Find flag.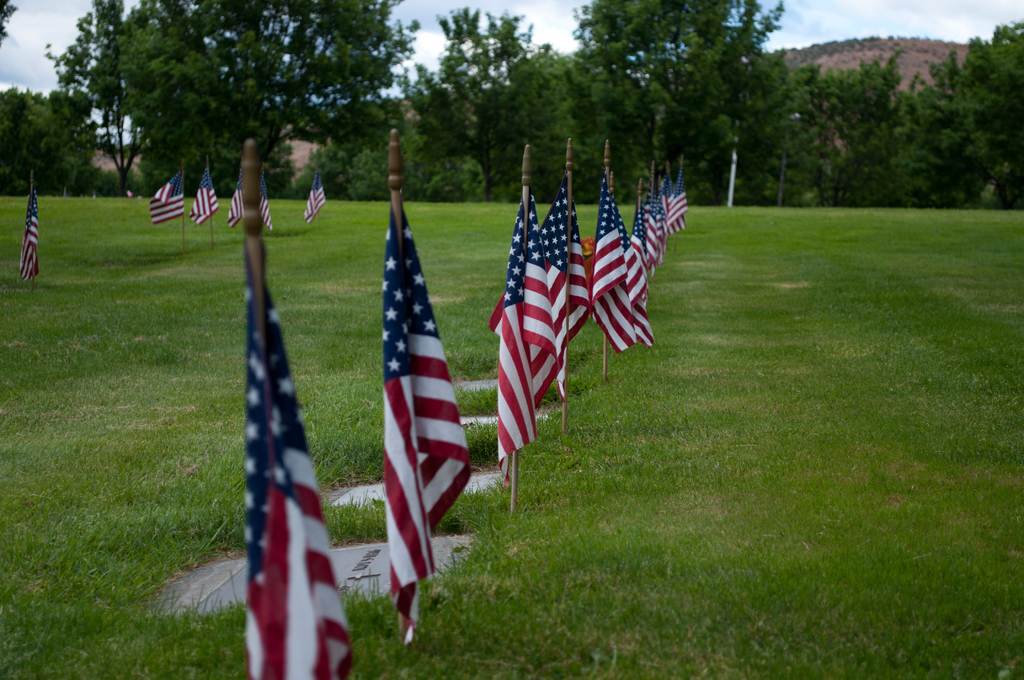
rect(227, 170, 242, 225).
